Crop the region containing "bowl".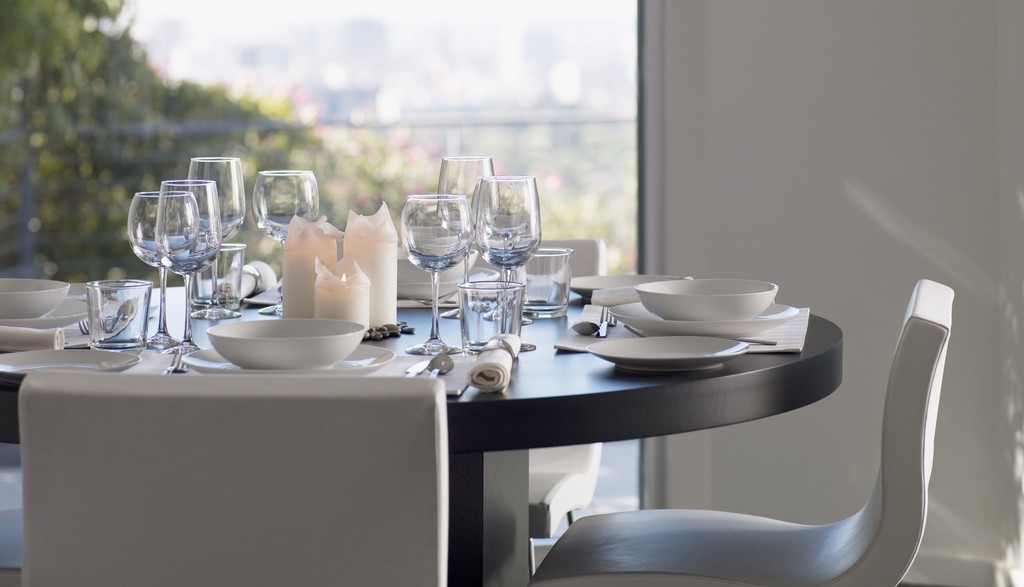
Crop region: crop(188, 308, 374, 376).
